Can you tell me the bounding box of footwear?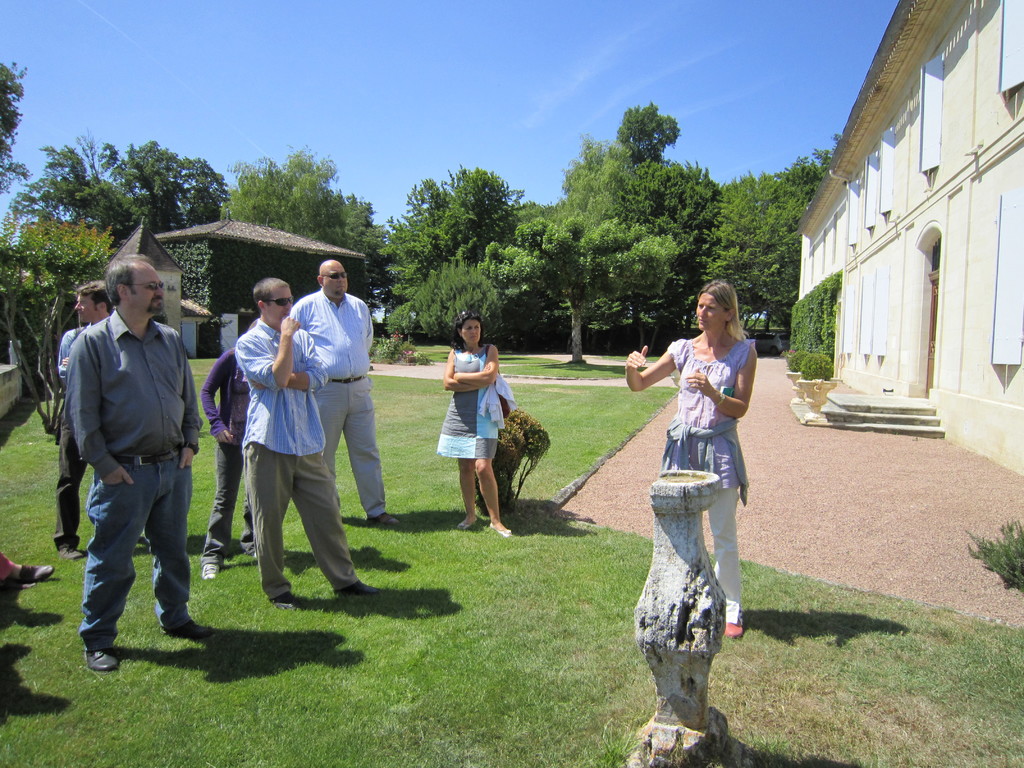
box(203, 559, 214, 580).
